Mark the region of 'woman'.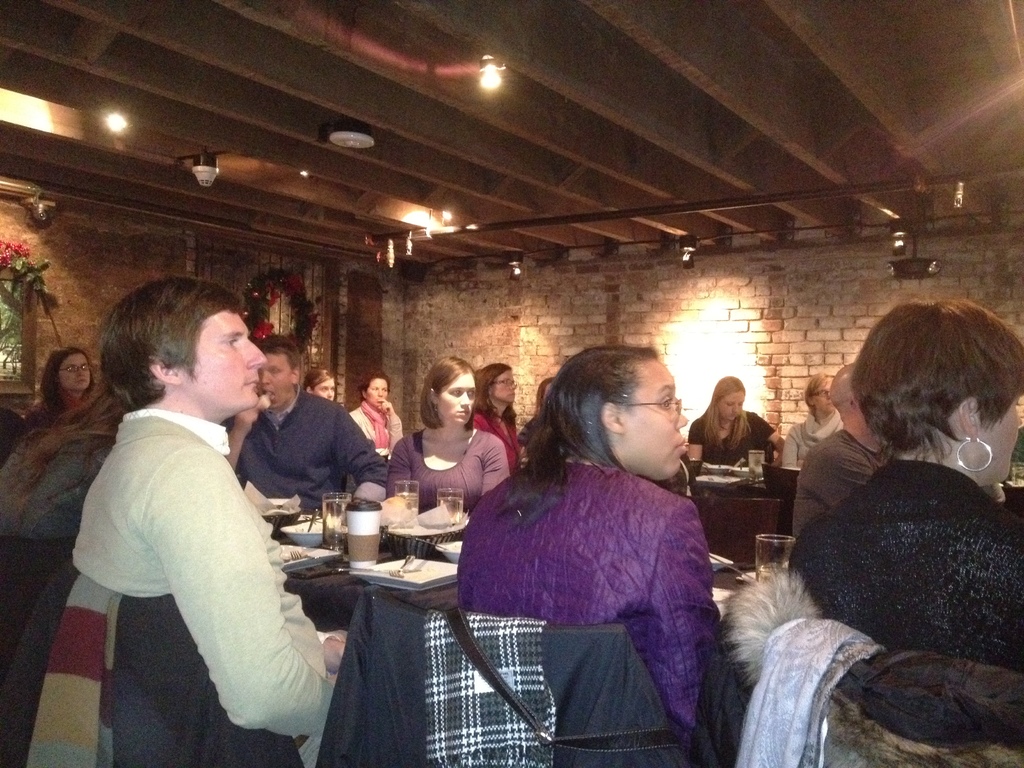
Region: bbox=[461, 360, 525, 464].
